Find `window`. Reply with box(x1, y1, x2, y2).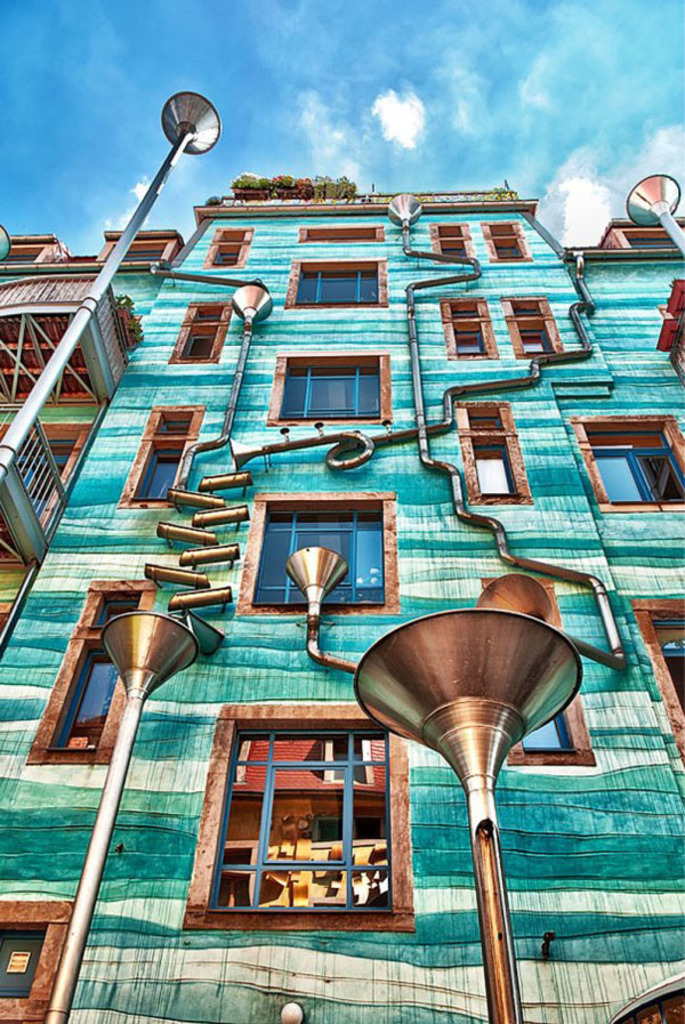
box(225, 489, 390, 628).
